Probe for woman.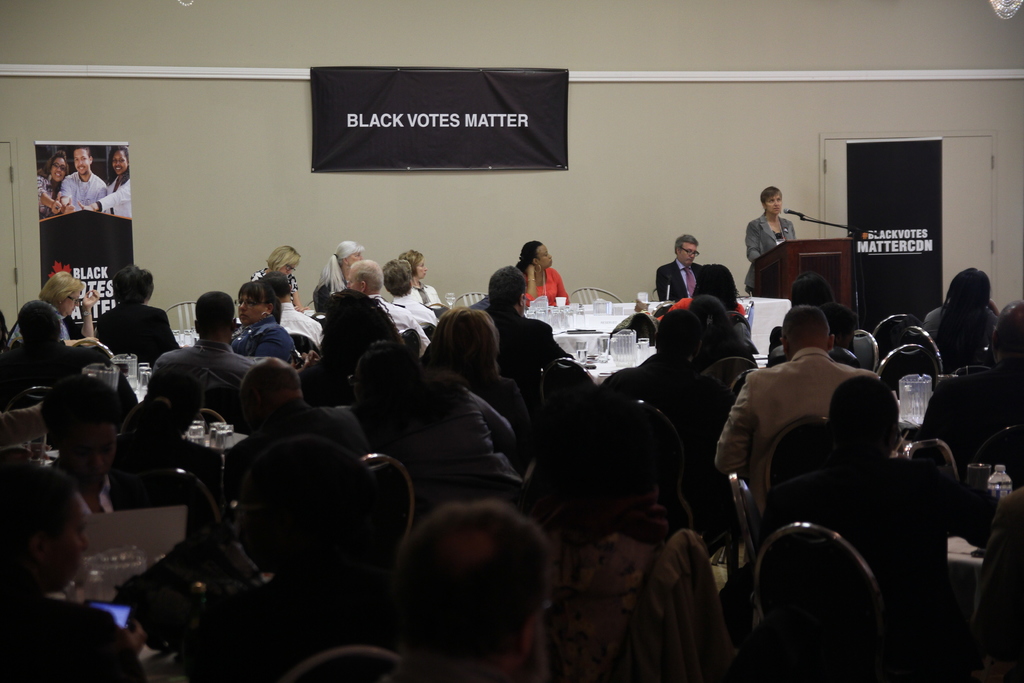
Probe result: pyautogui.locateOnScreen(916, 264, 1002, 372).
